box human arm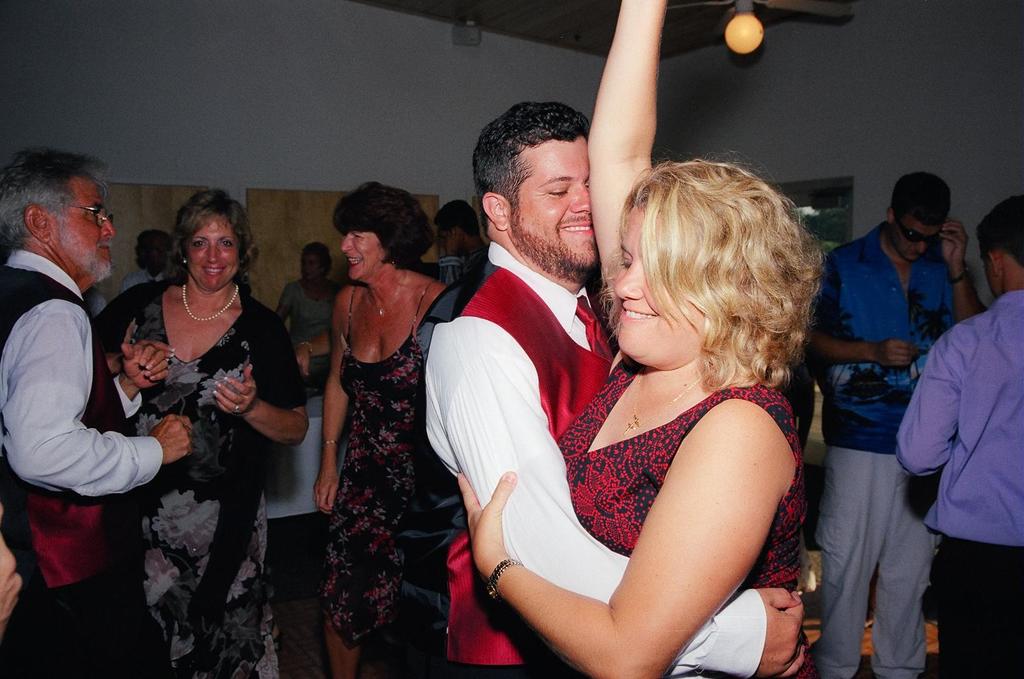
(283,282,310,375)
